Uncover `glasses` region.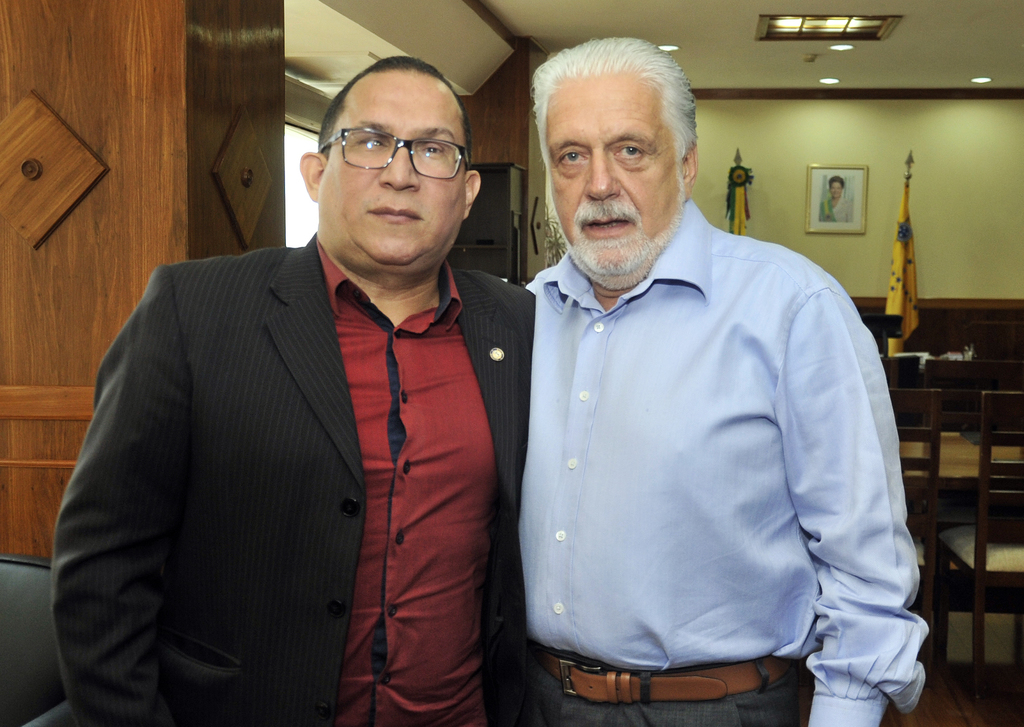
Uncovered: (312,113,479,178).
